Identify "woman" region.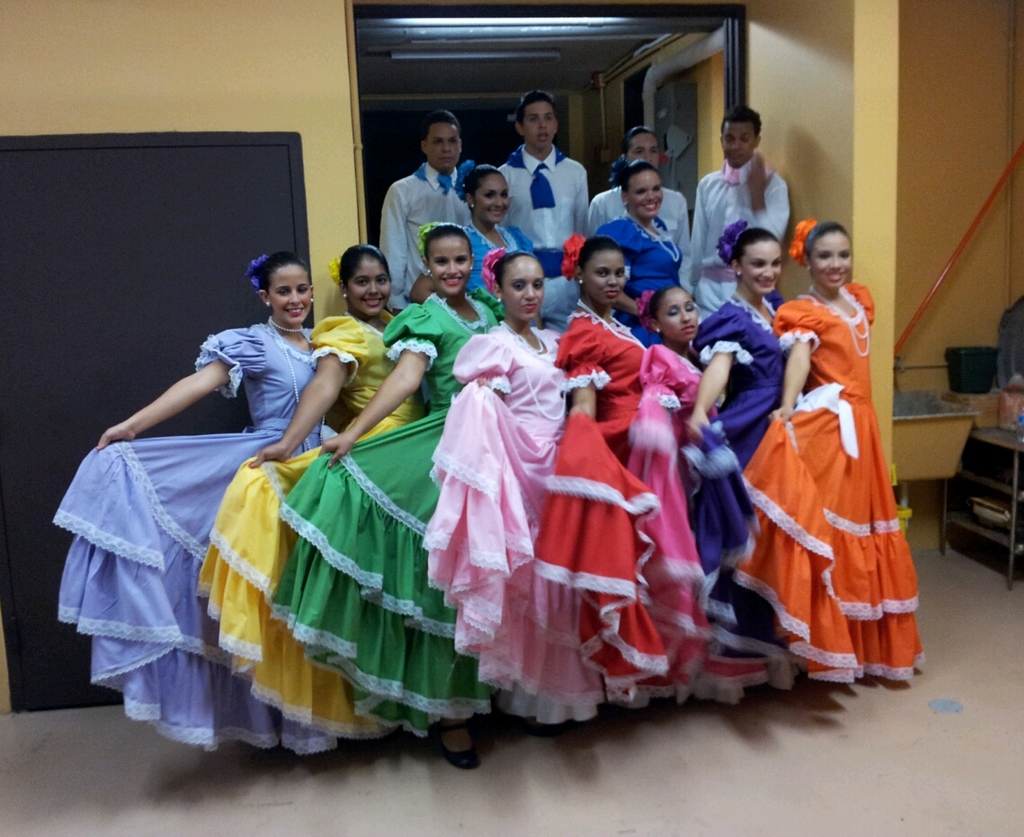
Region: (x1=590, y1=164, x2=690, y2=354).
